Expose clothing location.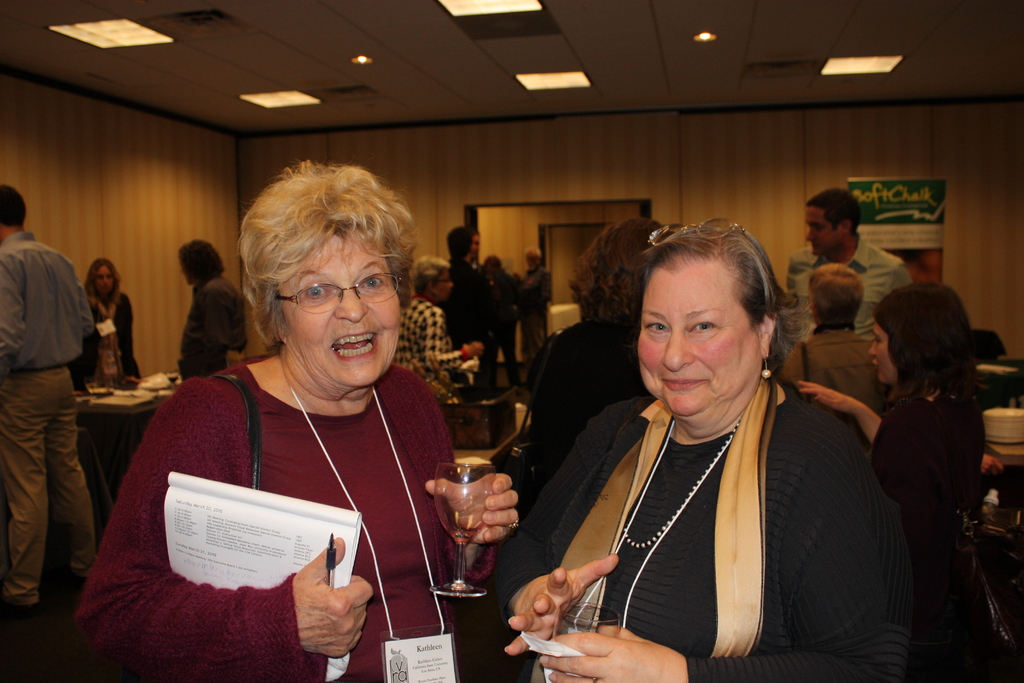
Exposed at [977,329,1011,360].
